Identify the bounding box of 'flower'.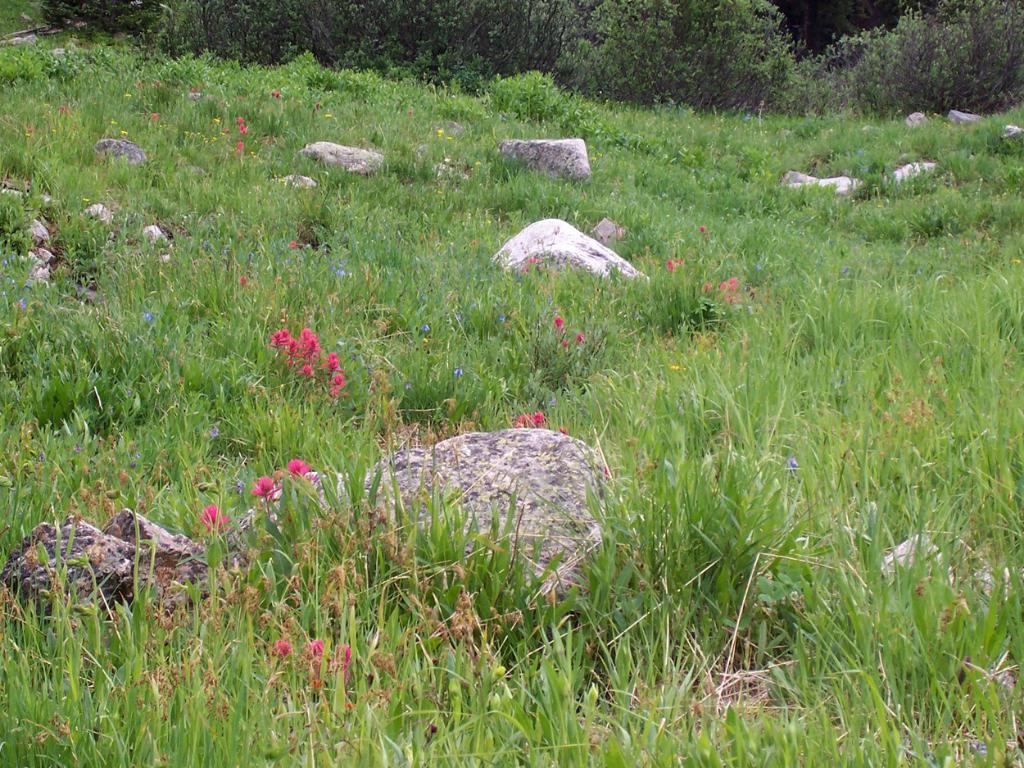
{"x1": 231, "y1": 477, "x2": 246, "y2": 496}.
